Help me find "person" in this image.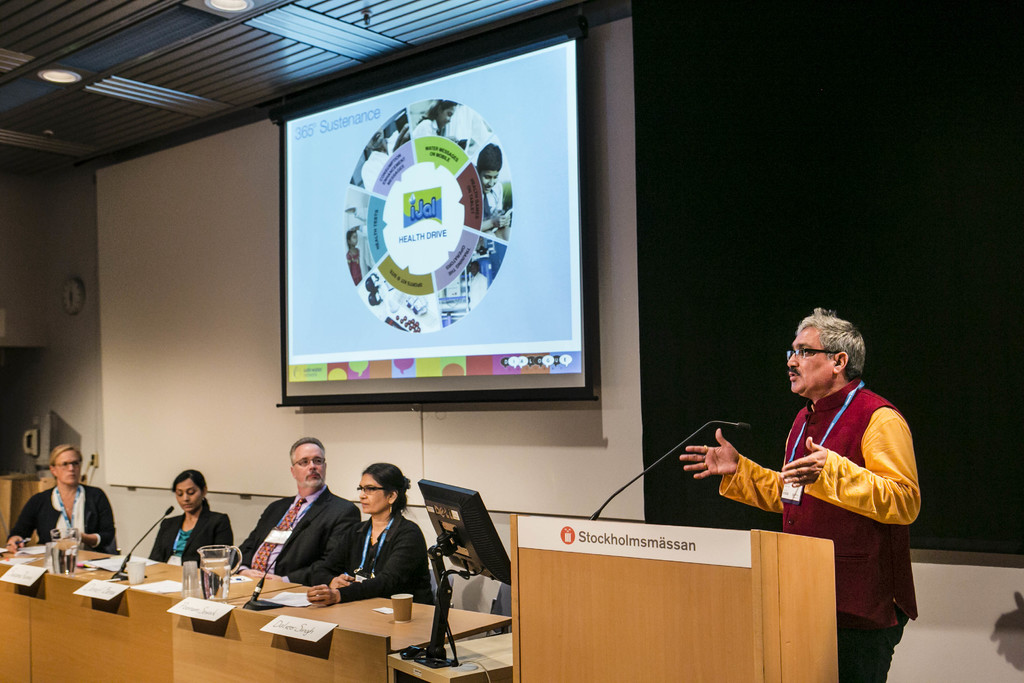
Found it: pyautogui.locateOnScreen(4, 447, 117, 553).
